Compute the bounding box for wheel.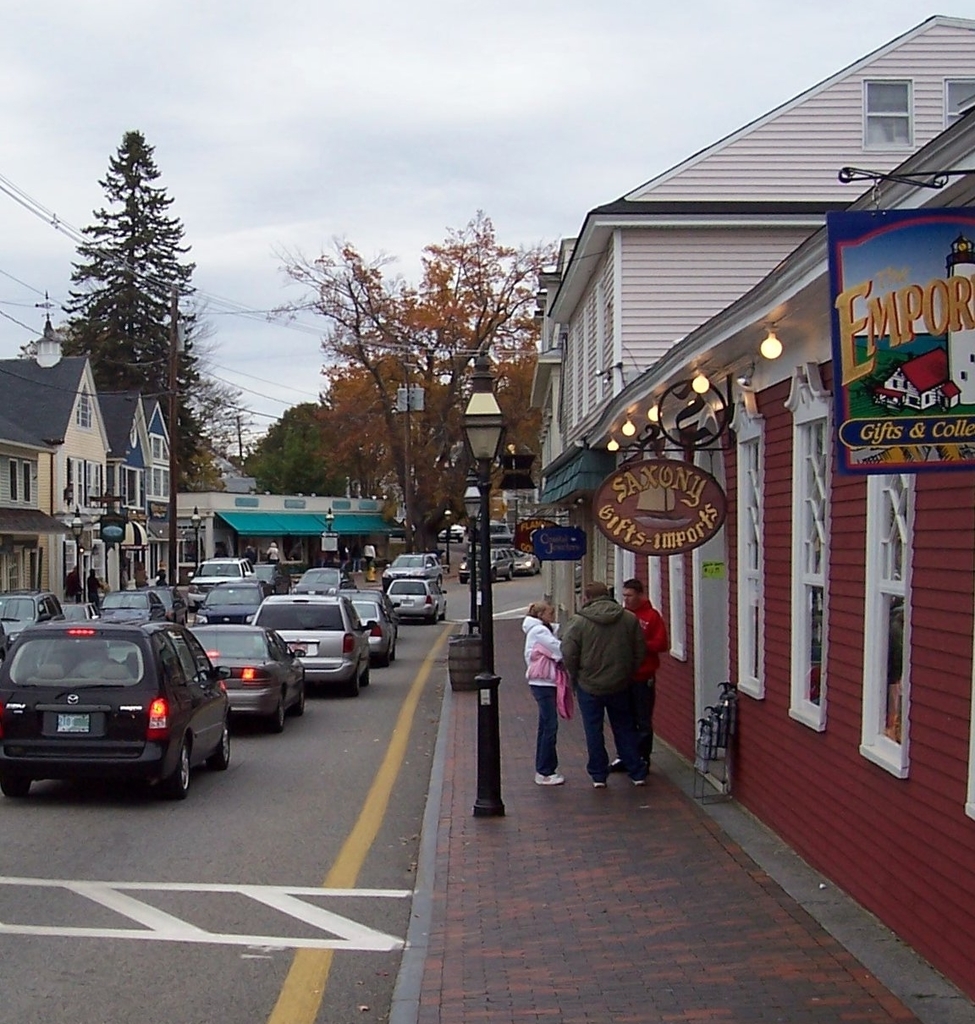
crop(267, 691, 285, 735).
